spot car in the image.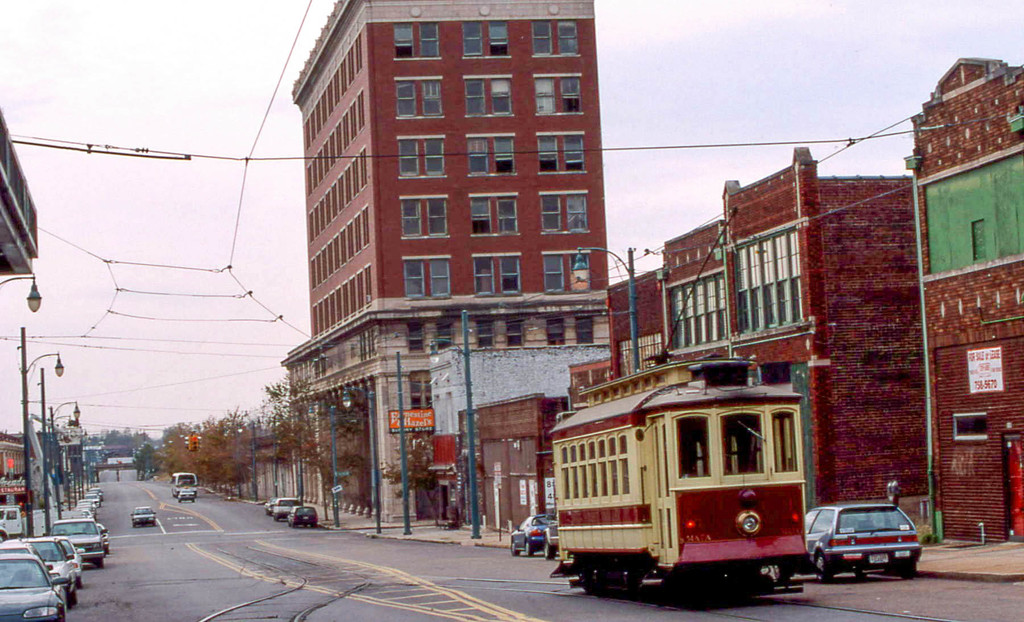
car found at left=129, top=507, right=158, bottom=530.
